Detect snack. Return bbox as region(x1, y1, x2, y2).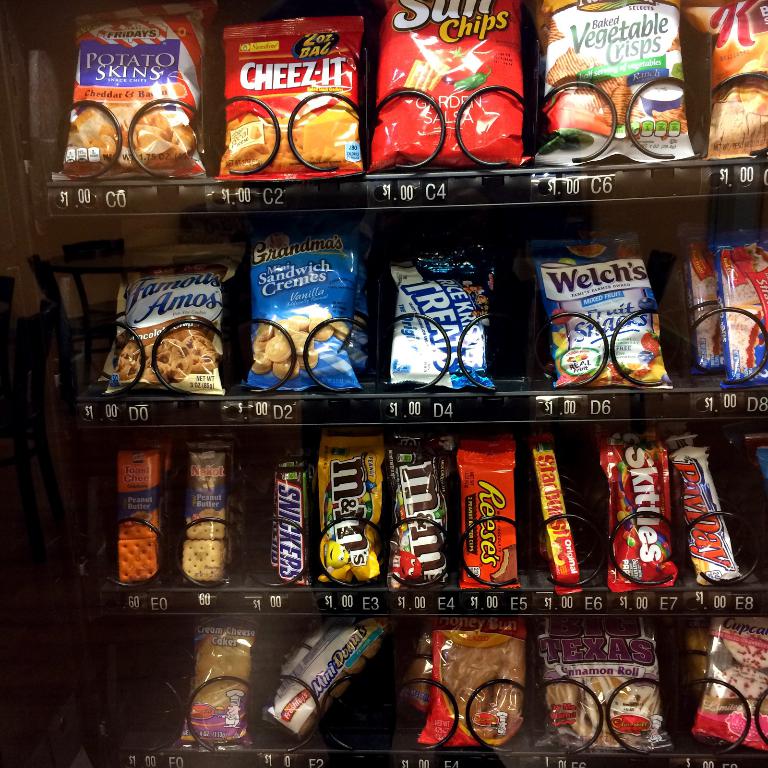
region(369, 0, 533, 163).
